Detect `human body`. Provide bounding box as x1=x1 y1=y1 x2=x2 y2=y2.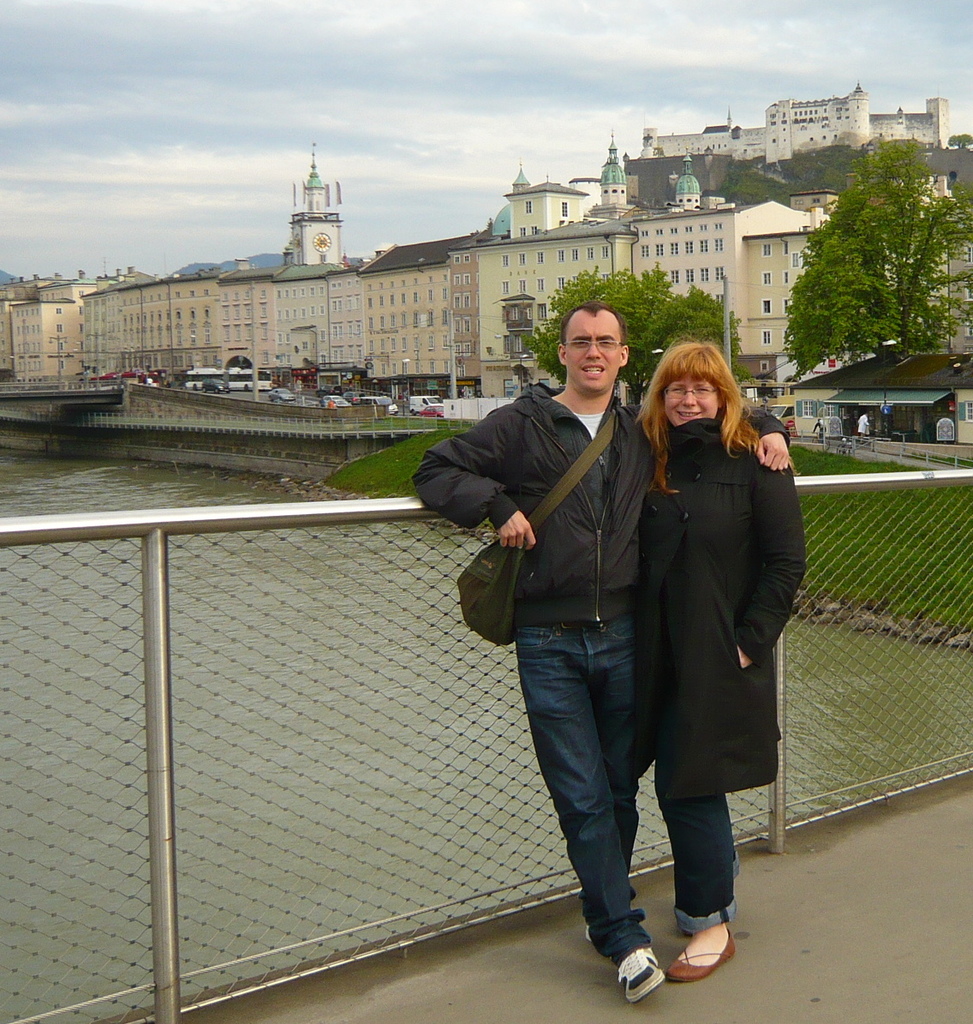
x1=637 y1=412 x2=796 y2=972.
